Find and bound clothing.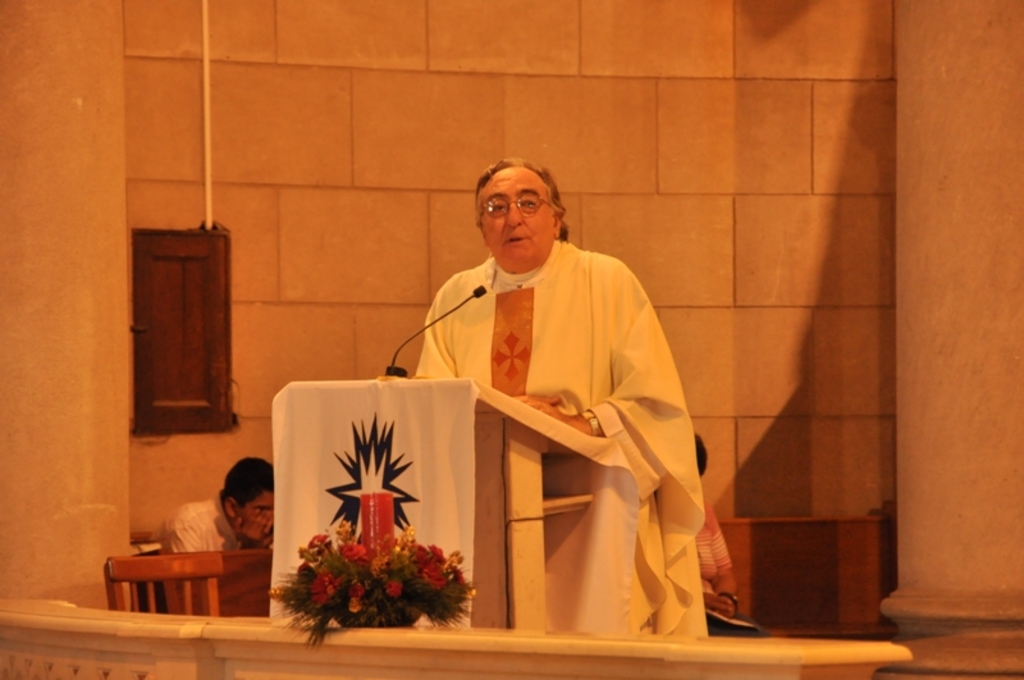
Bound: box(157, 496, 243, 556).
